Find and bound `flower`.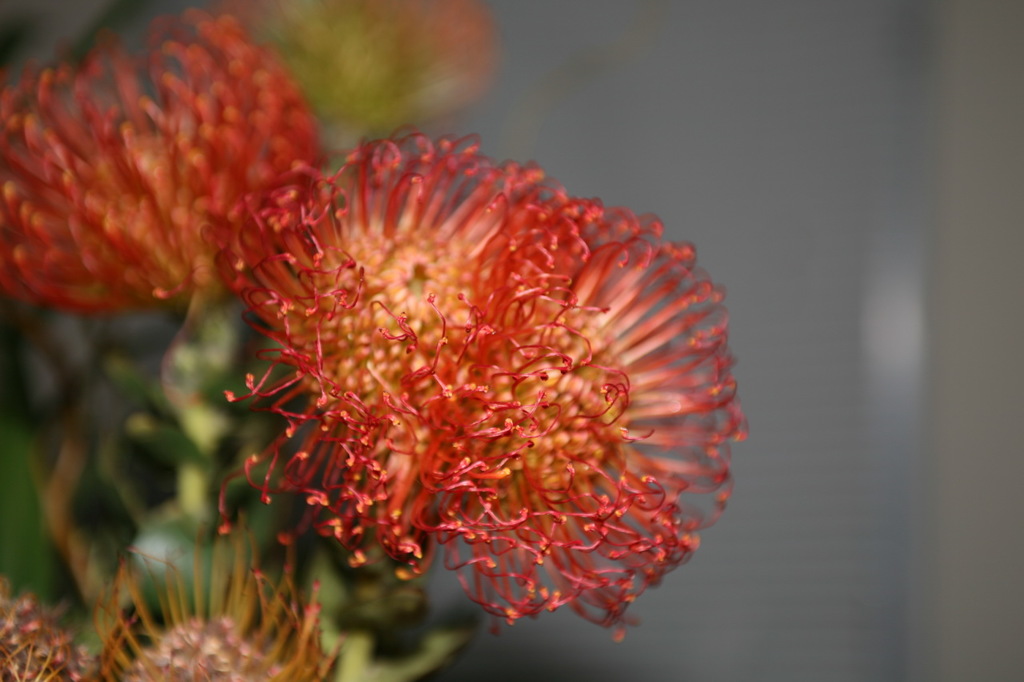
Bound: <region>221, 0, 498, 148</region>.
